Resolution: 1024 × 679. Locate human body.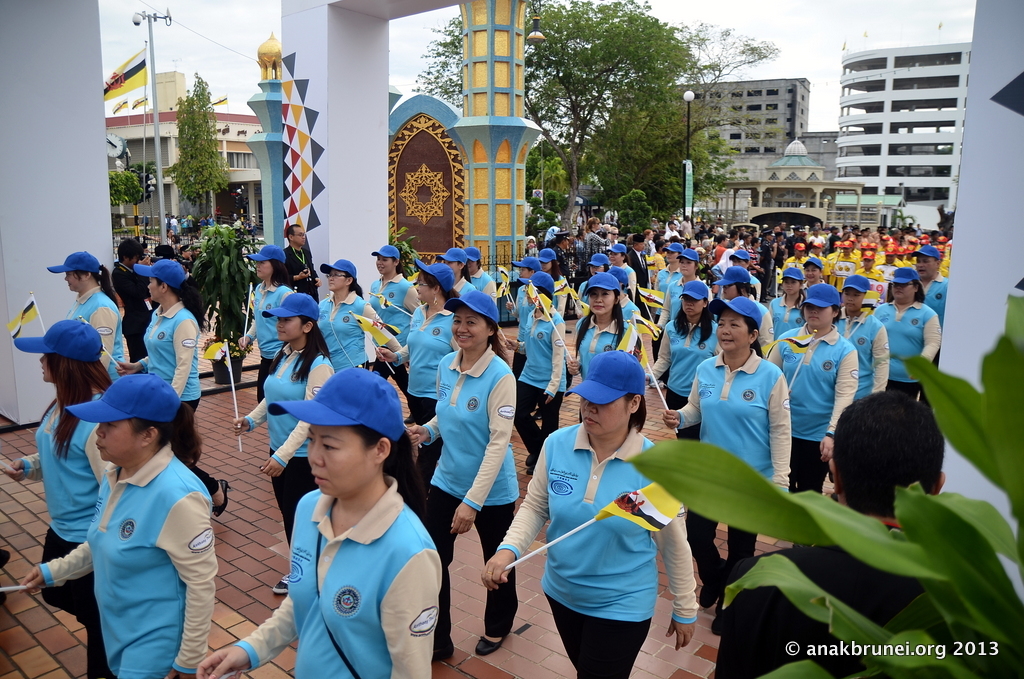
{"x1": 645, "y1": 300, "x2": 719, "y2": 441}.
